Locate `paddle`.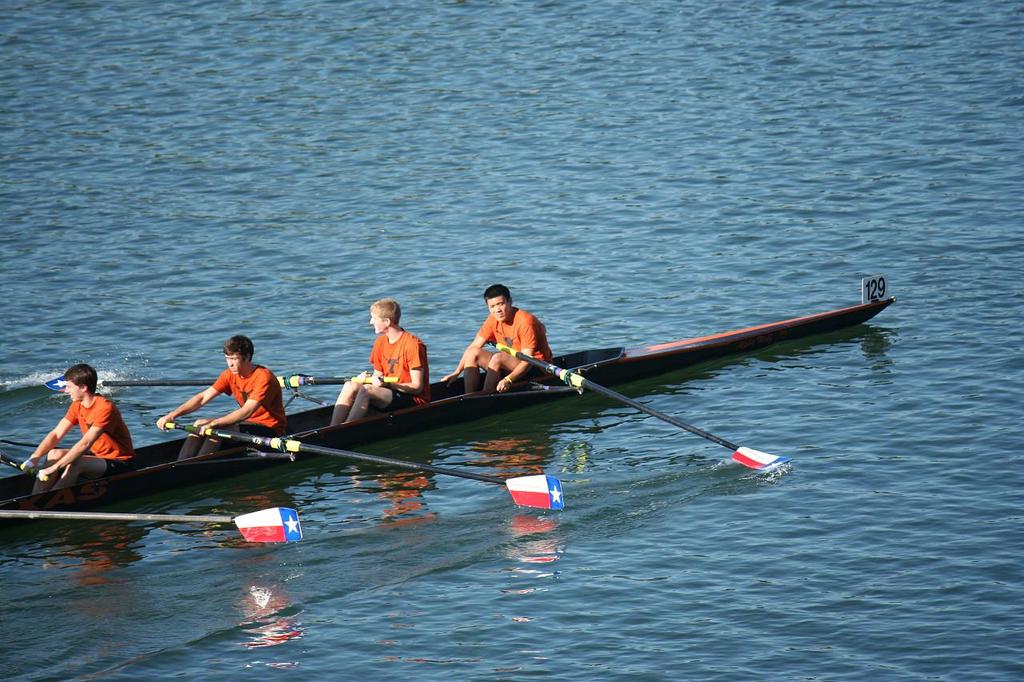
Bounding box: (left=488, top=339, right=789, bottom=469).
